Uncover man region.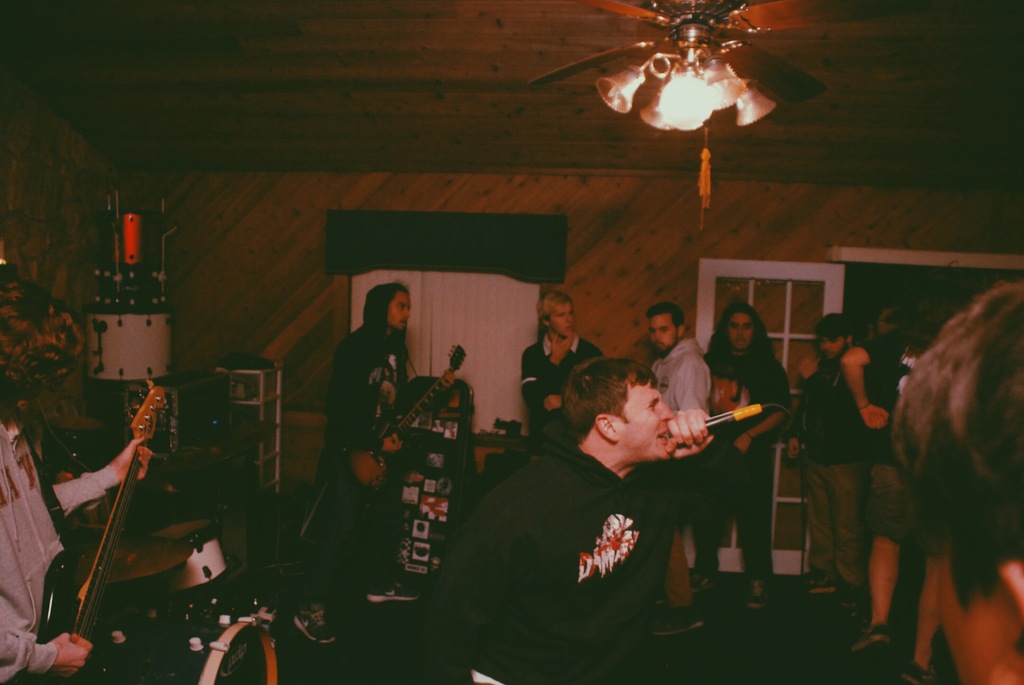
Uncovered: locate(520, 288, 604, 445).
